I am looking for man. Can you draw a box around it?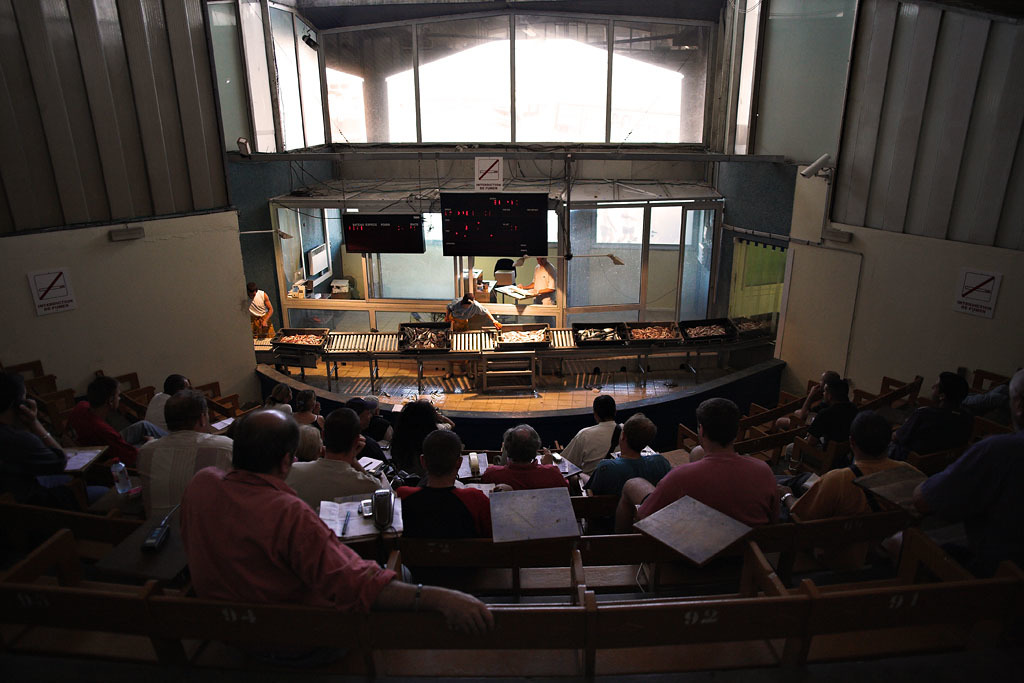
Sure, the bounding box is box=[444, 293, 501, 332].
